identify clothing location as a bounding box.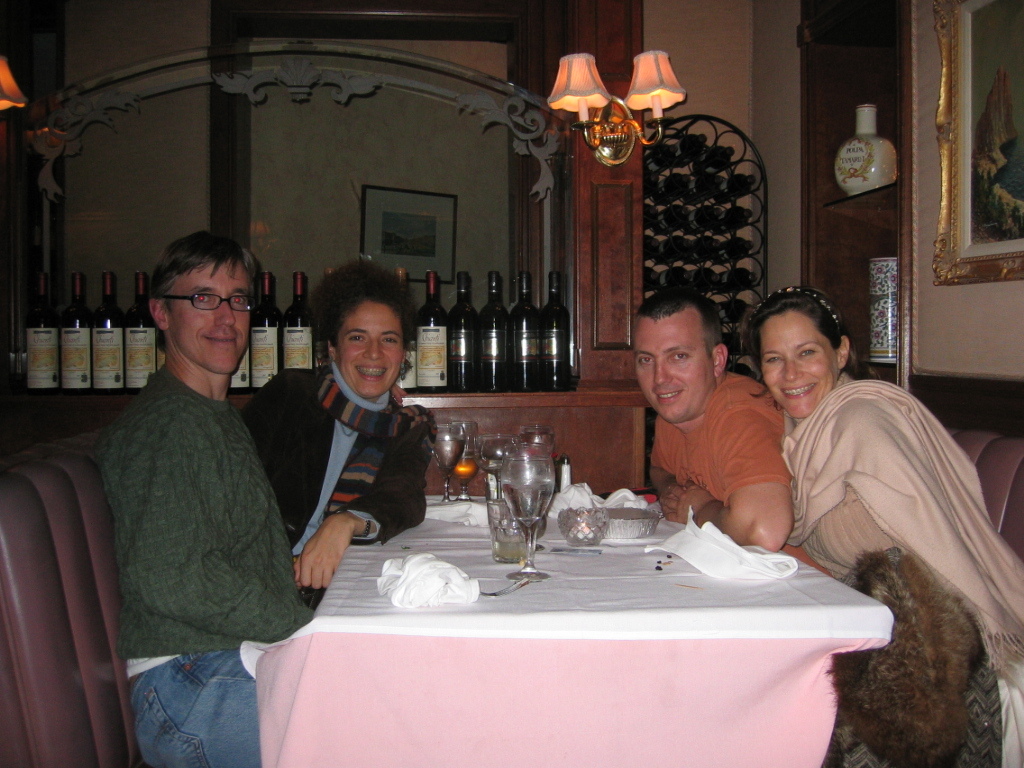
[x1=798, y1=369, x2=1020, y2=767].
